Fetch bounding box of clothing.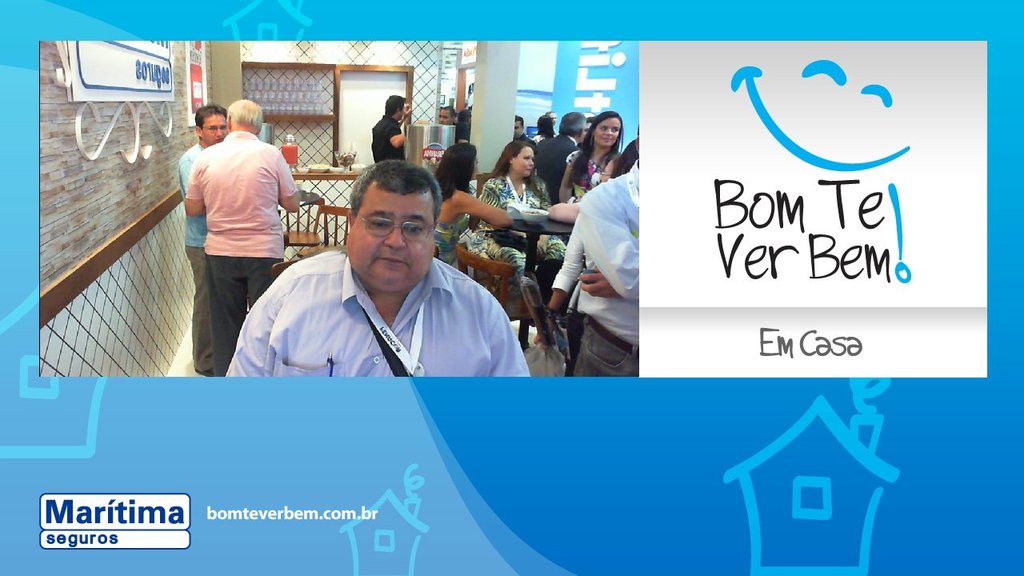
Bbox: 373,110,406,162.
